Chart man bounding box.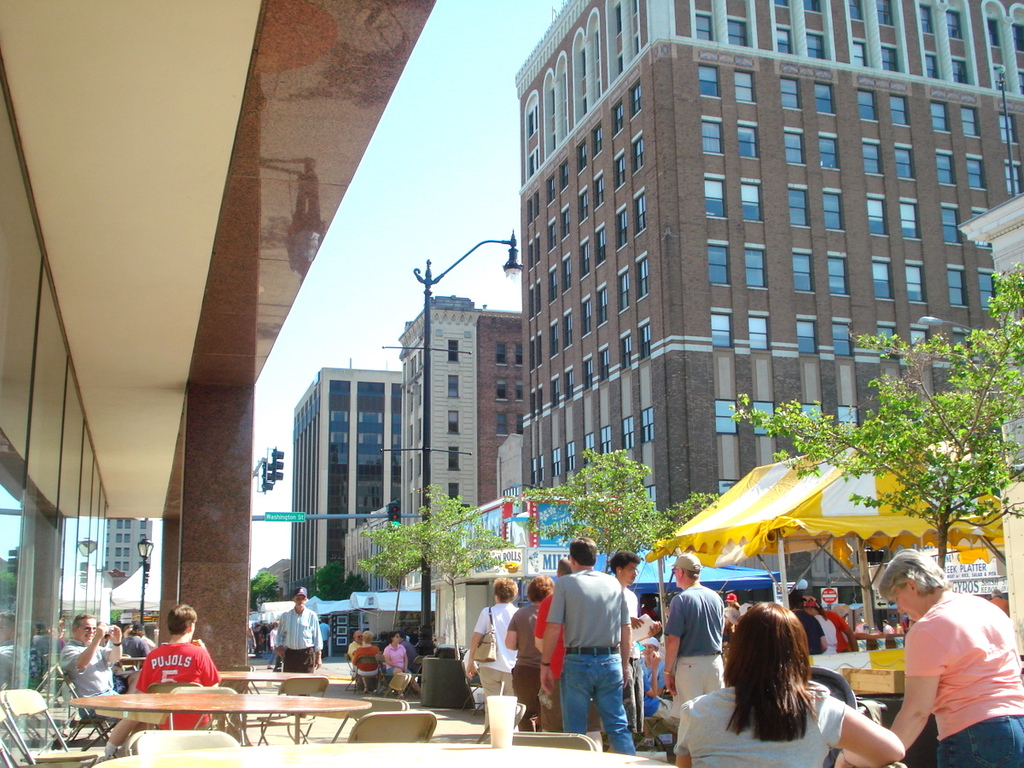
Charted: x1=347, y1=632, x2=364, y2=660.
